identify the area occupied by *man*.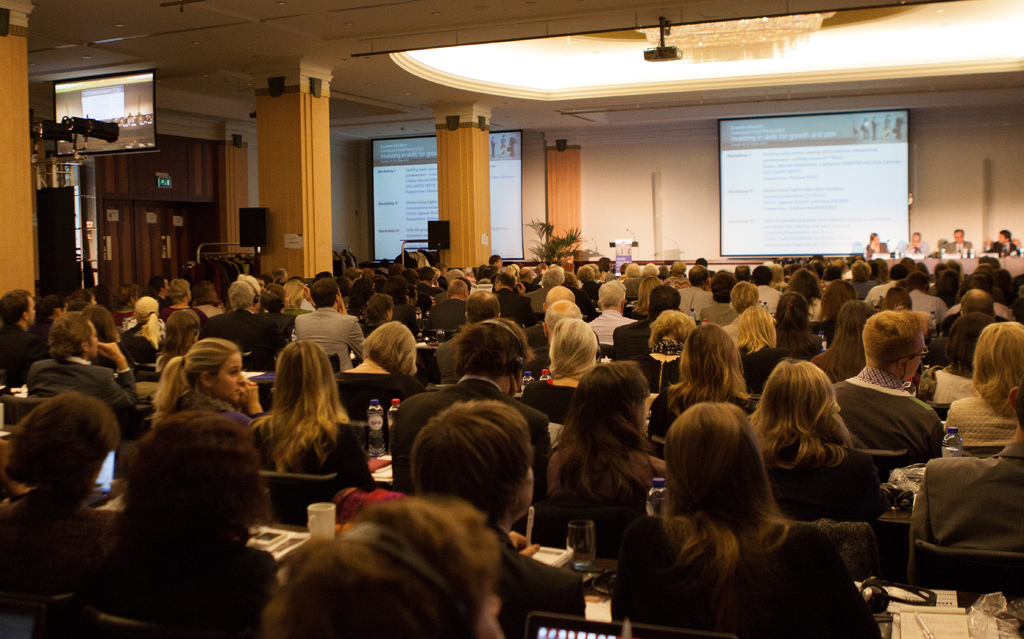
Area: [906,232,931,254].
